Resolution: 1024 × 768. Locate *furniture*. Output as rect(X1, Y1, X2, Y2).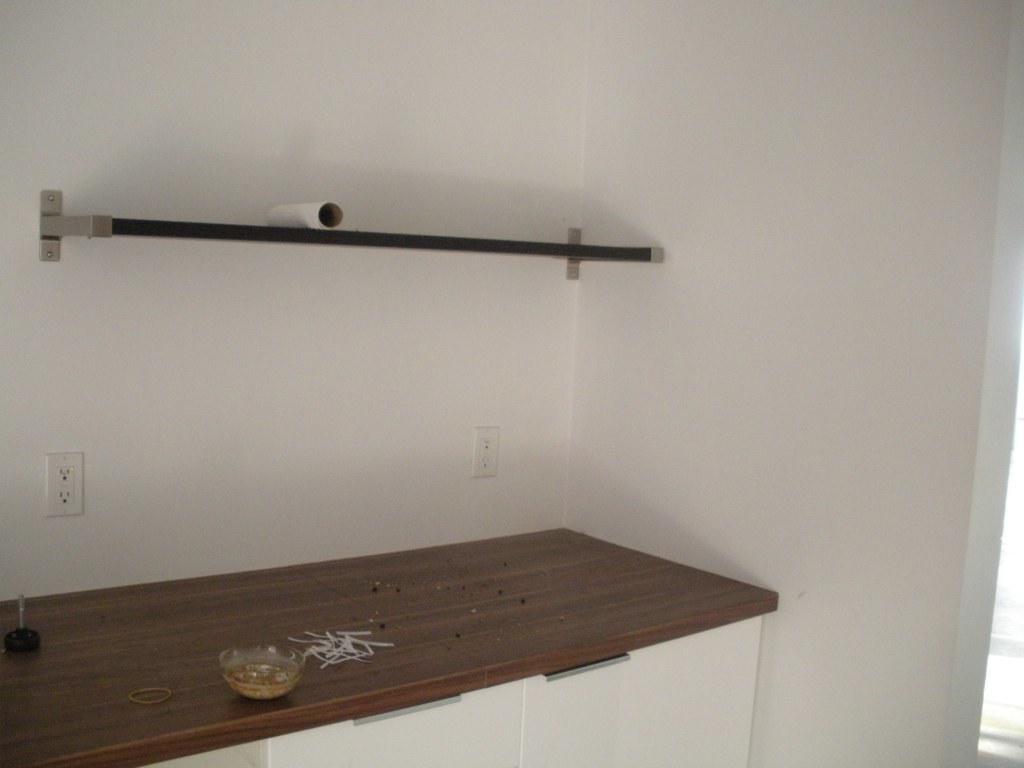
rect(0, 529, 781, 767).
